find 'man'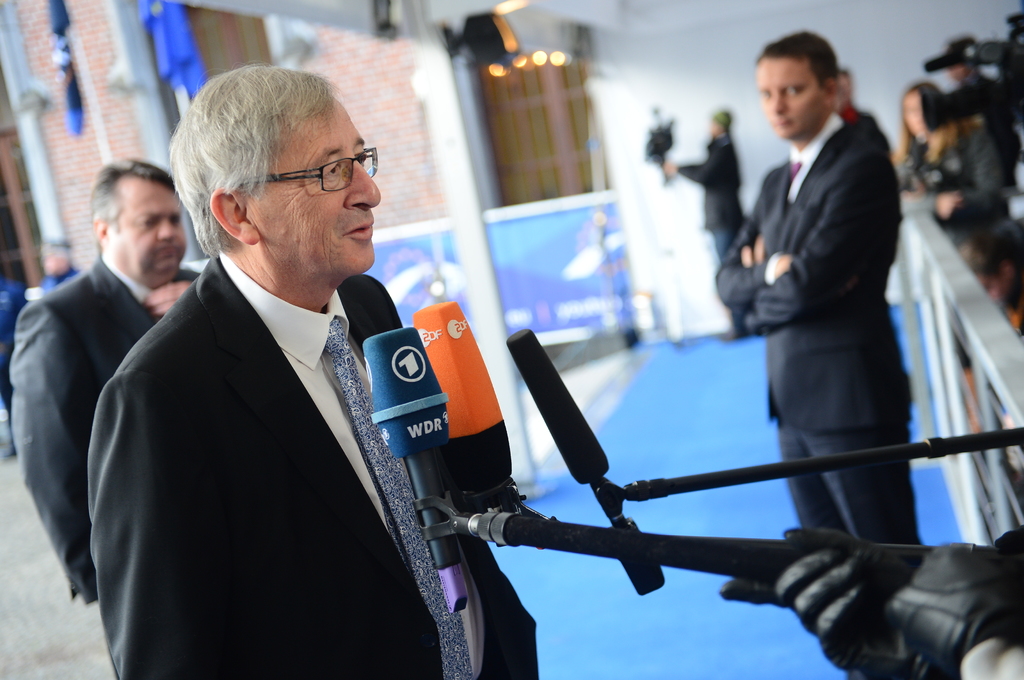
(647, 97, 748, 340)
